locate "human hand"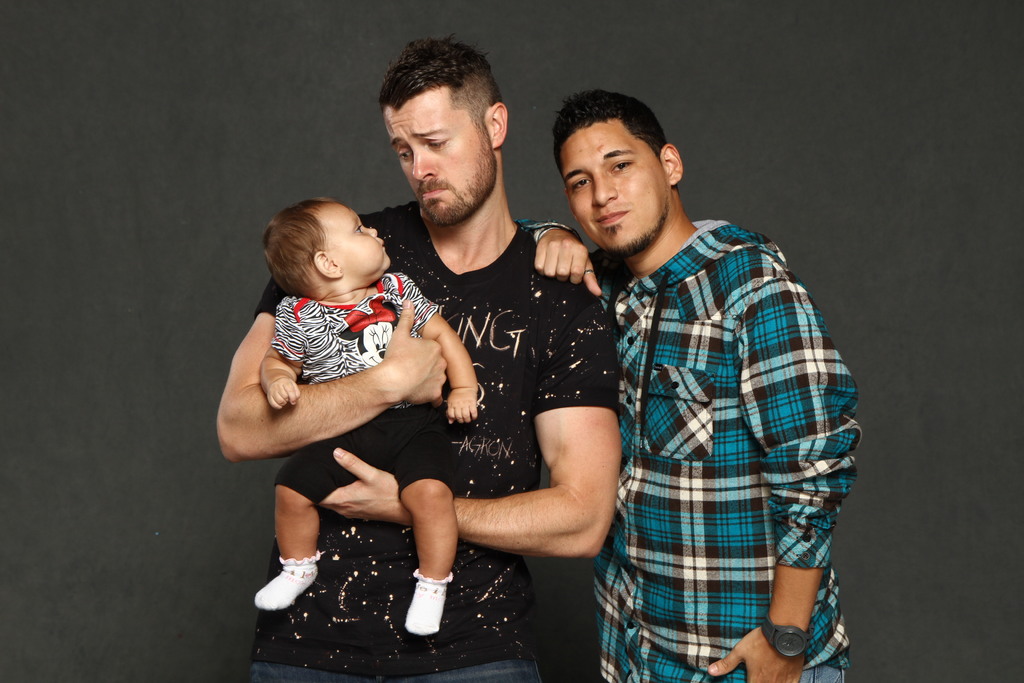
{"x1": 305, "y1": 432, "x2": 473, "y2": 522}
